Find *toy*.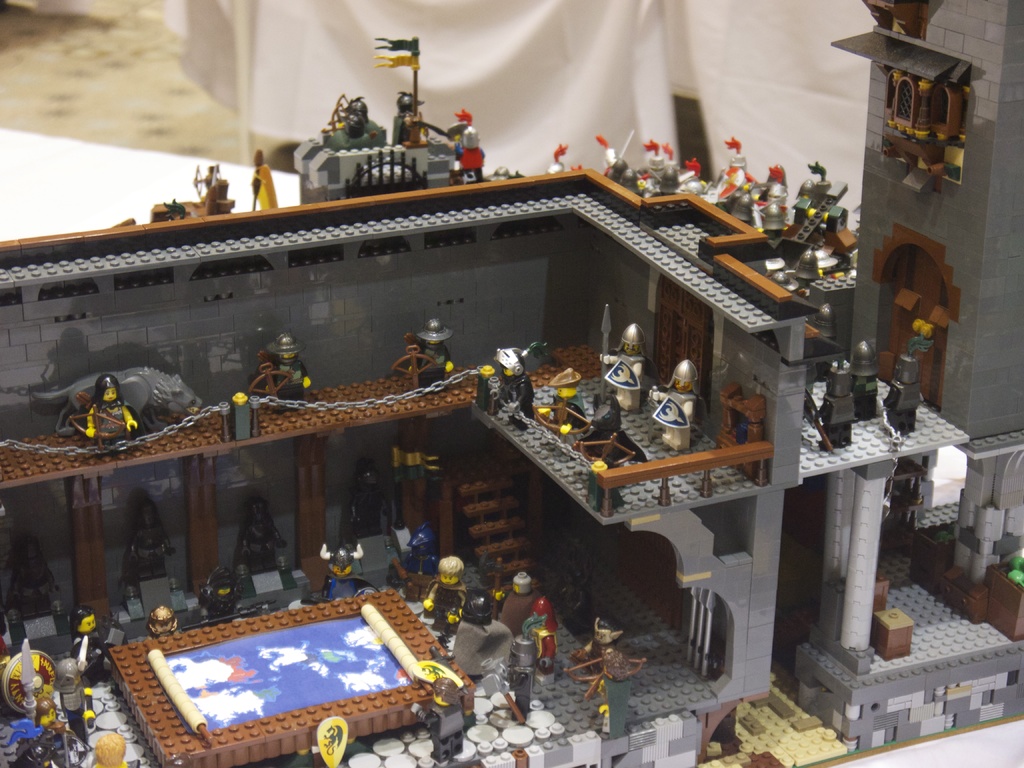
565,614,620,667.
